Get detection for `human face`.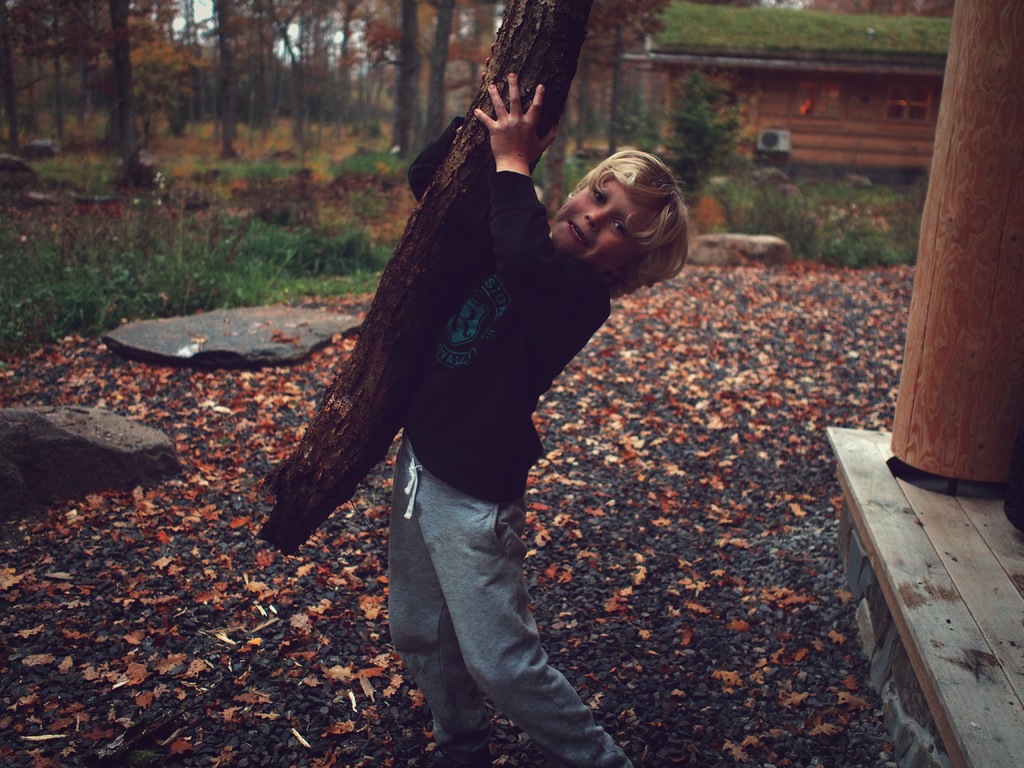
Detection: <box>550,179,653,271</box>.
